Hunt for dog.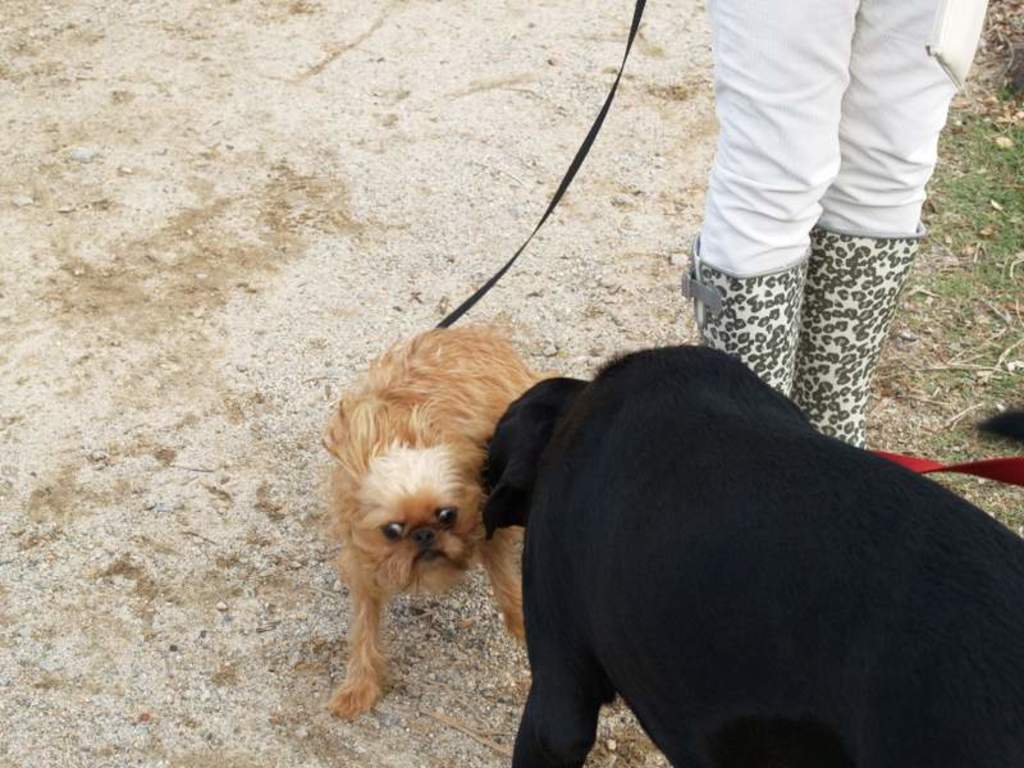
Hunted down at bbox=[477, 342, 1023, 767].
